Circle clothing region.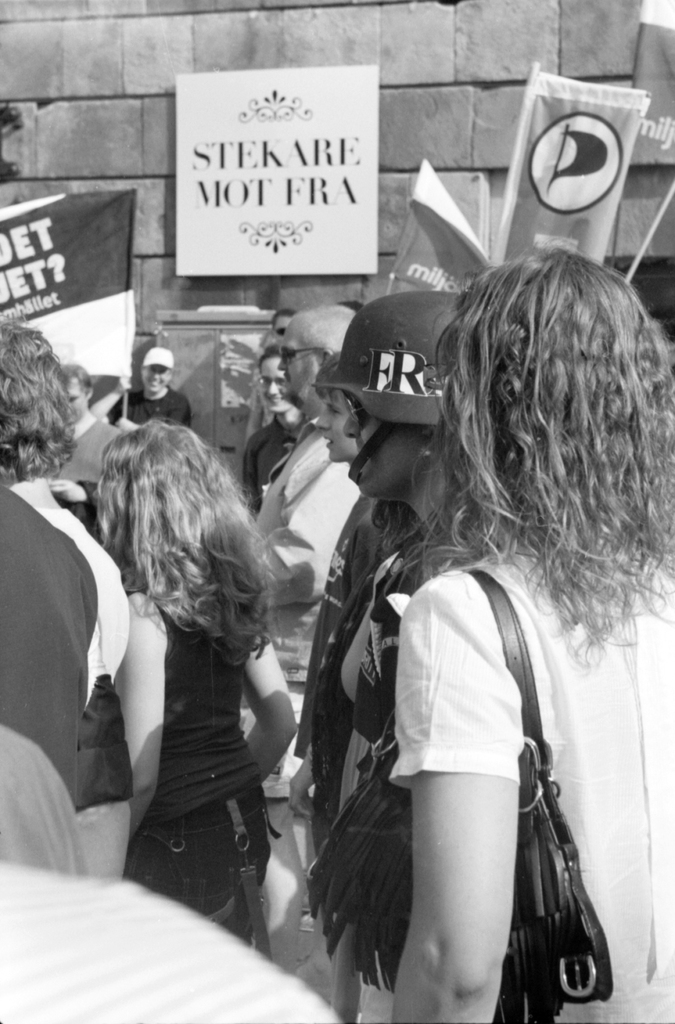
Region: 384,527,674,1023.
